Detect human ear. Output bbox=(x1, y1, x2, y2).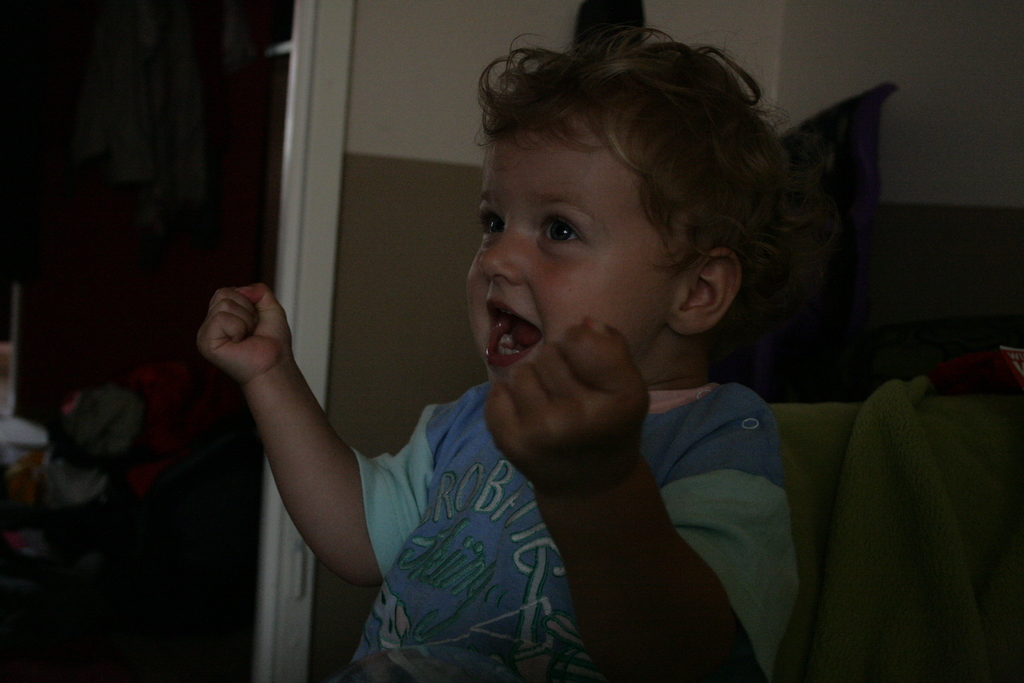
bbox=(667, 250, 746, 336).
